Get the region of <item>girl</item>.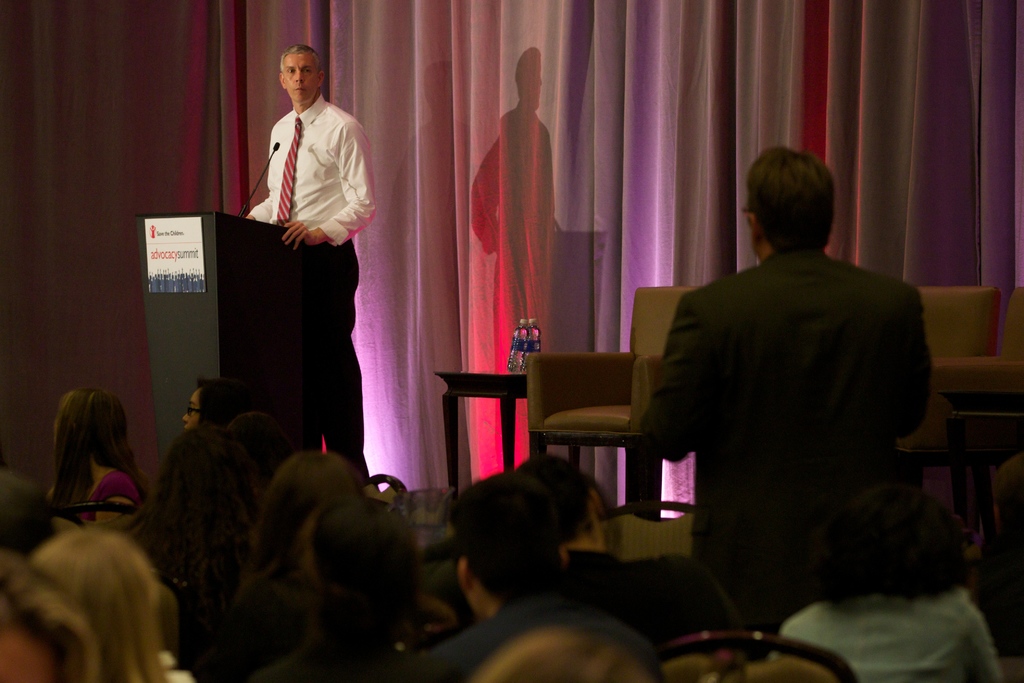
rect(178, 372, 234, 436).
